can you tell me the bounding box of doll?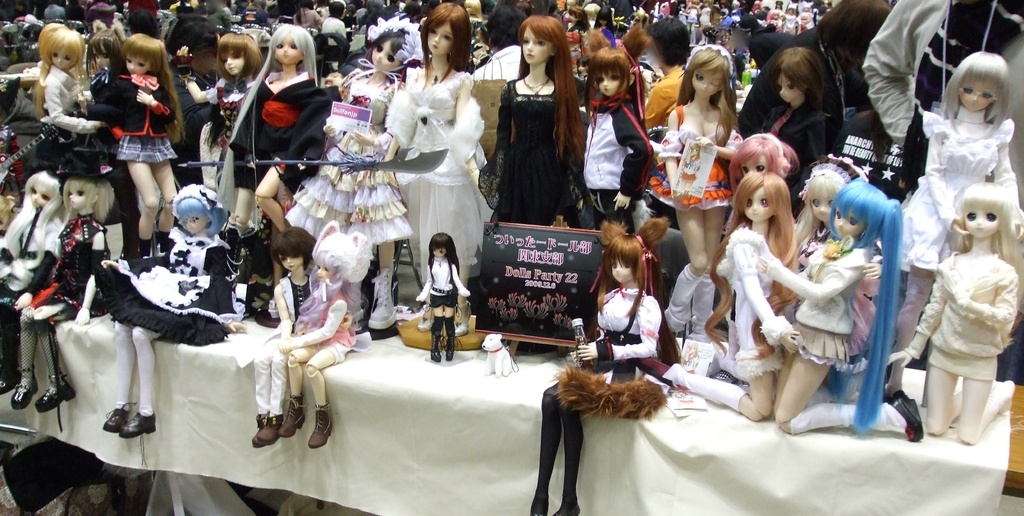
897:52:1020:401.
